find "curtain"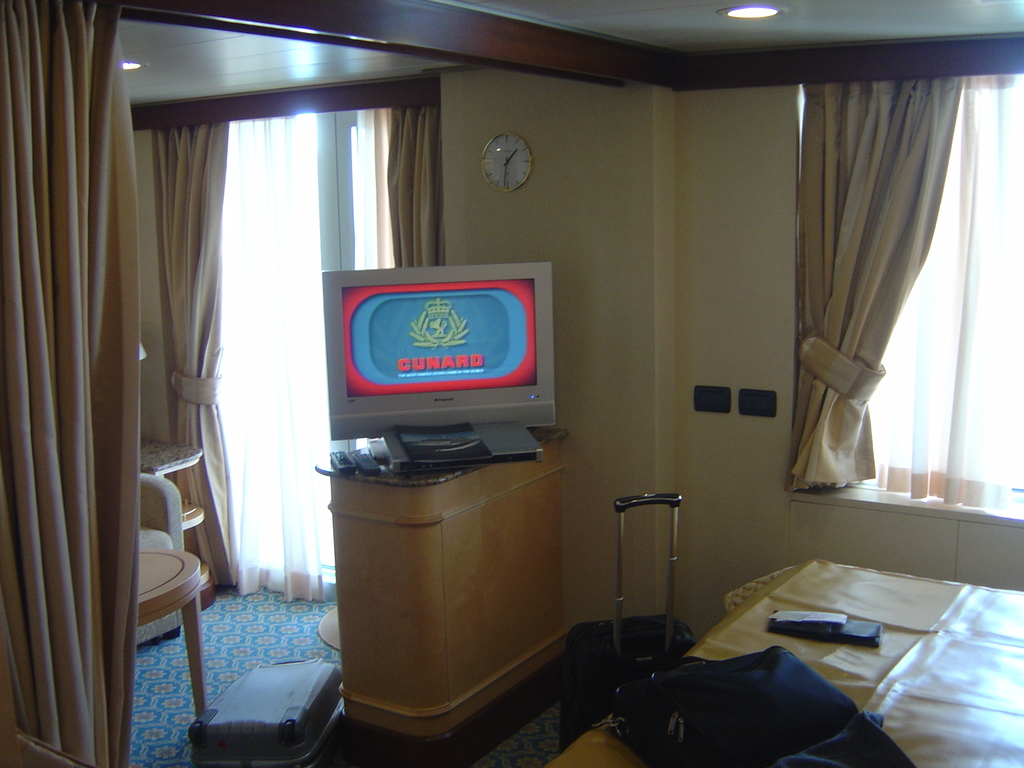
214 108 399 606
